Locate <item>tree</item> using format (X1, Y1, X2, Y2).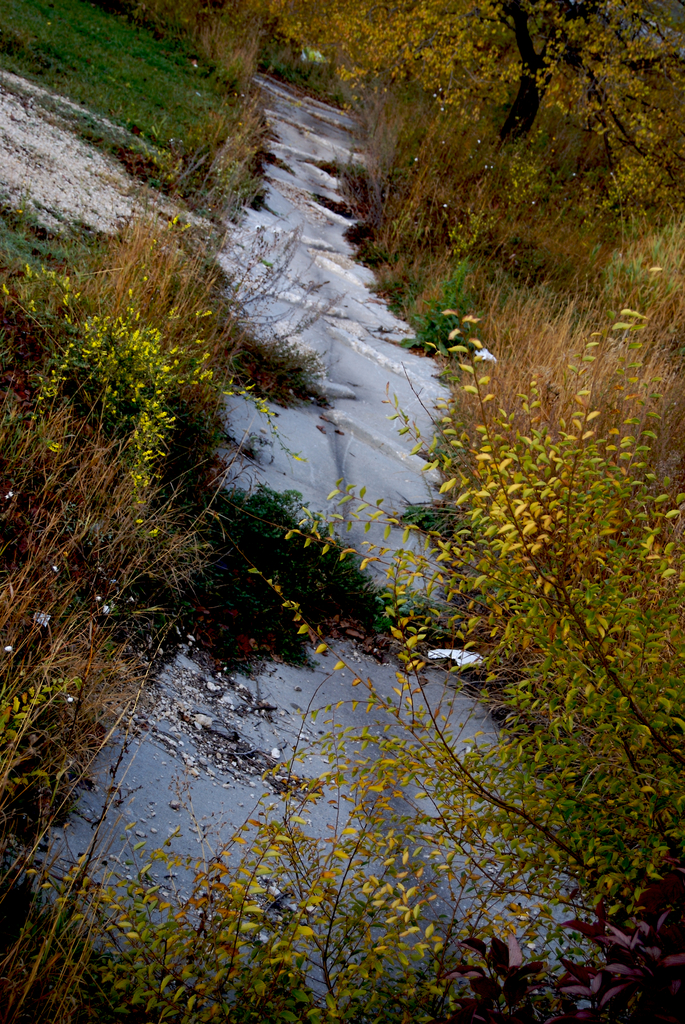
(0, 0, 684, 1023).
